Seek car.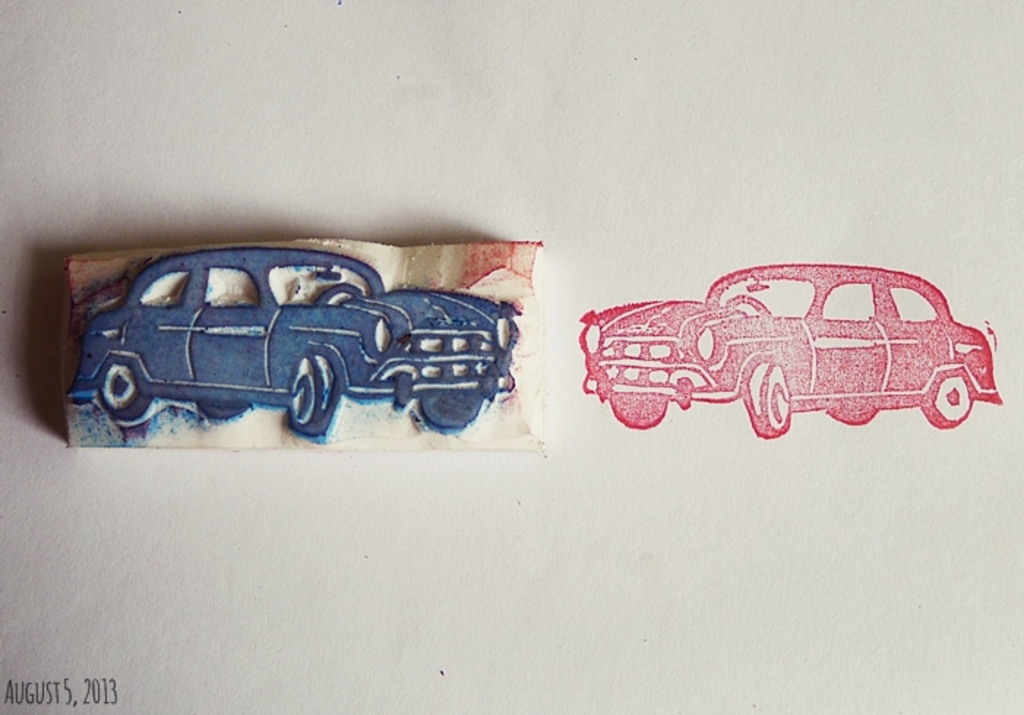
[x1=66, y1=238, x2=534, y2=447].
